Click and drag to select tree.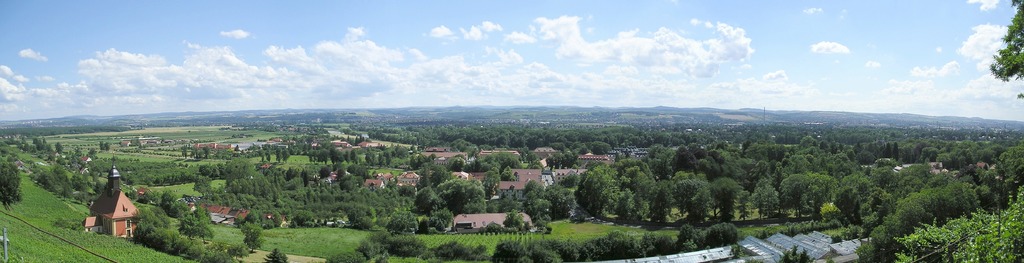
Selection: l=98, t=141, r=117, b=154.
